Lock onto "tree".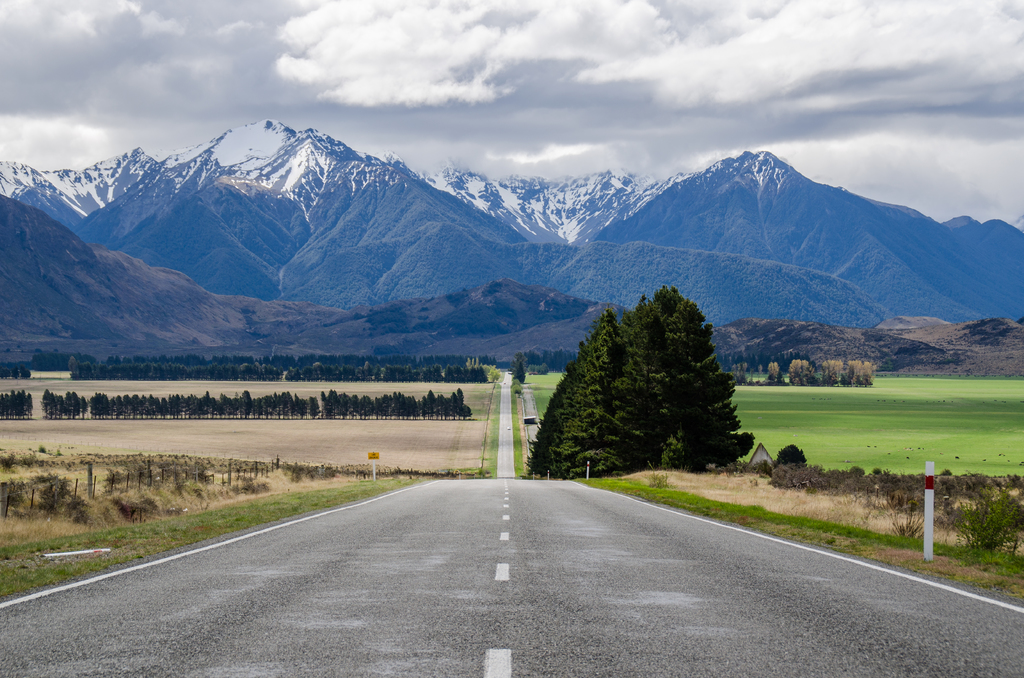
Locked: [left=728, top=363, right=736, bottom=384].
